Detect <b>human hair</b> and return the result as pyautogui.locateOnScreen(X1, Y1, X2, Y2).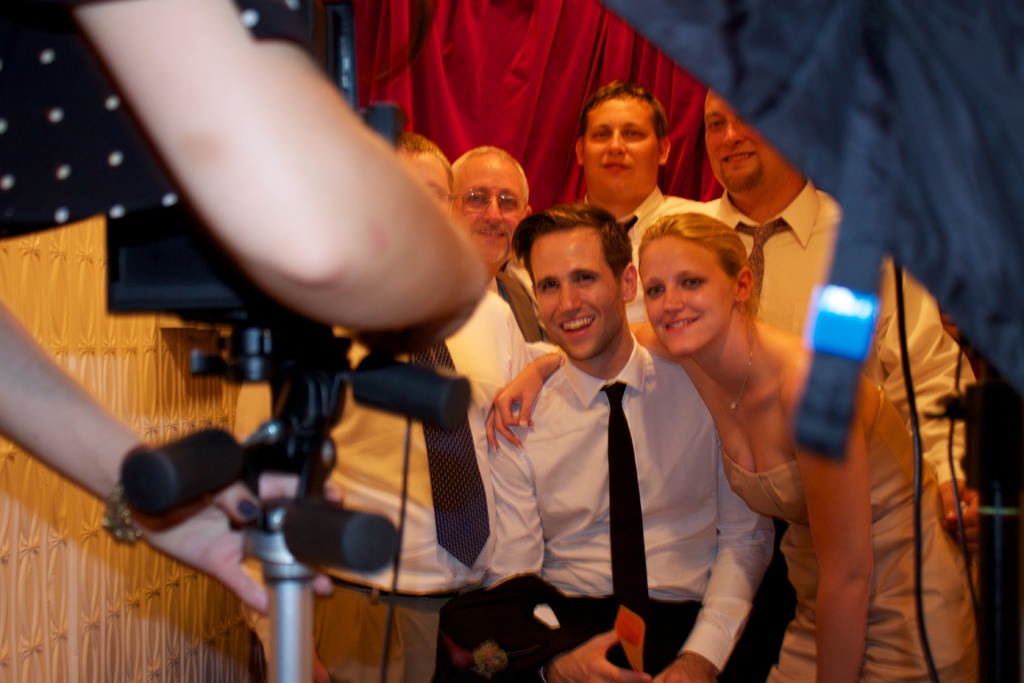
pyautogui.locateOnScreen(577, 73, 671, 144).
